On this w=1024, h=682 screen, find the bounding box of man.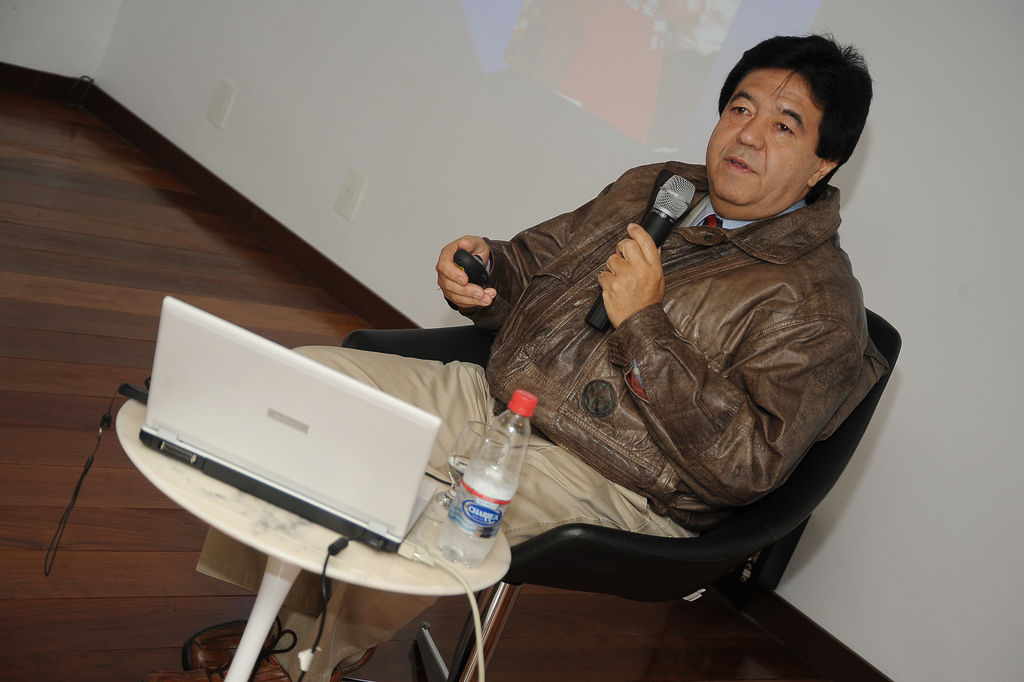
Bounding box: <region>186, 29, 876, 681</region>.
